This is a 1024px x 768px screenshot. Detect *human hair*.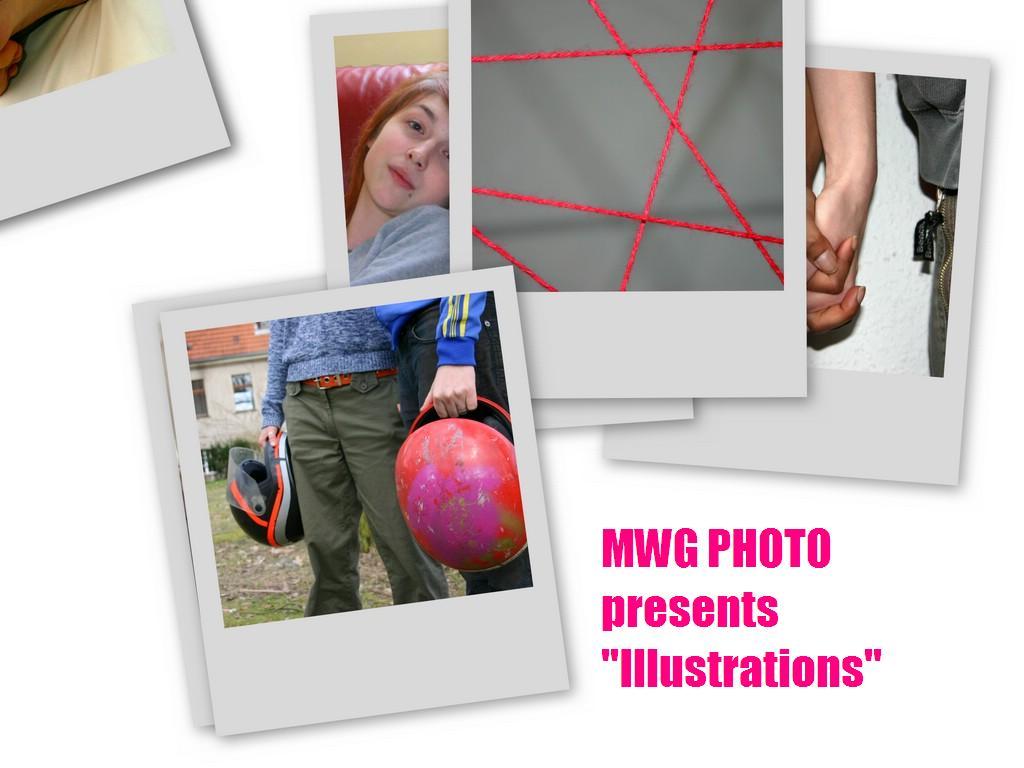
bbox(326, 61, 455, 230).
